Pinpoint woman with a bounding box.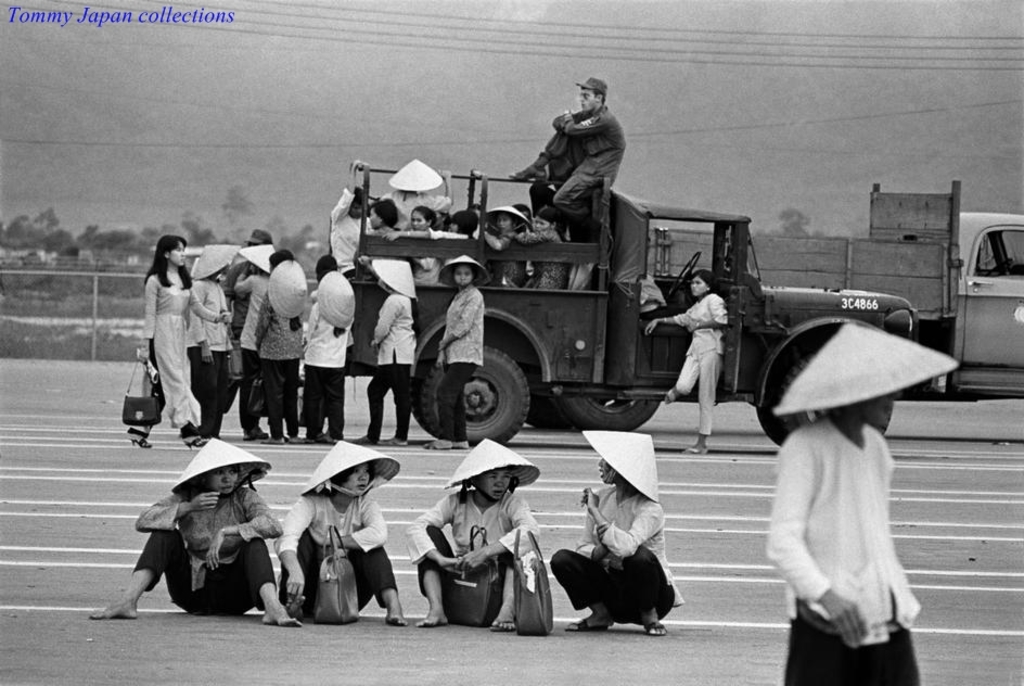
x1=255 y1=246 x2=303 y2=445.
